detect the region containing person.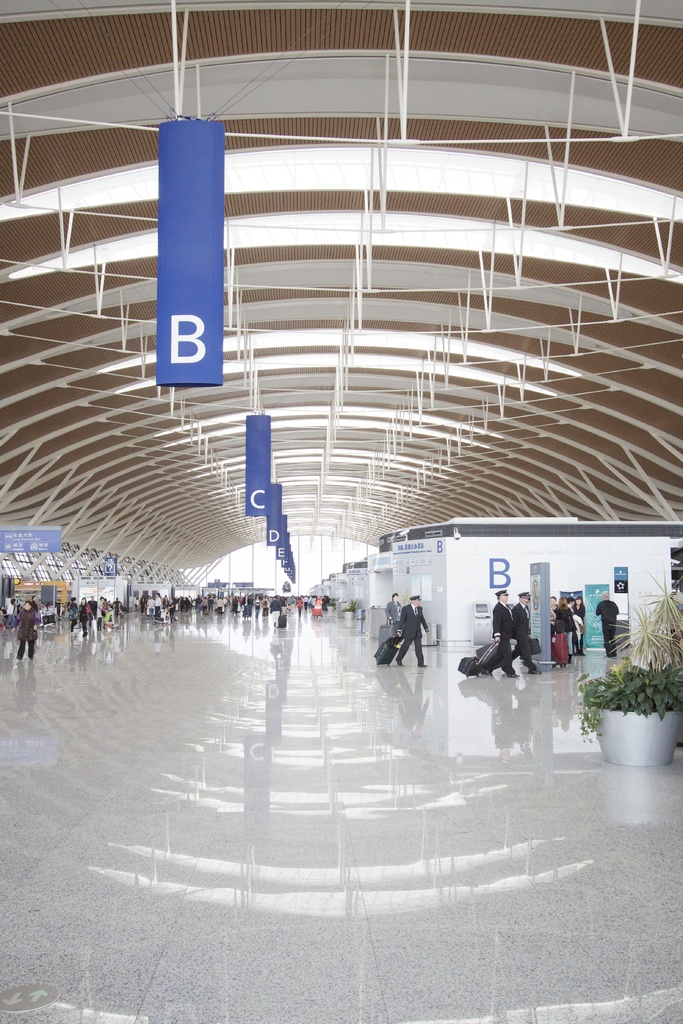
(594,594,618,659).
